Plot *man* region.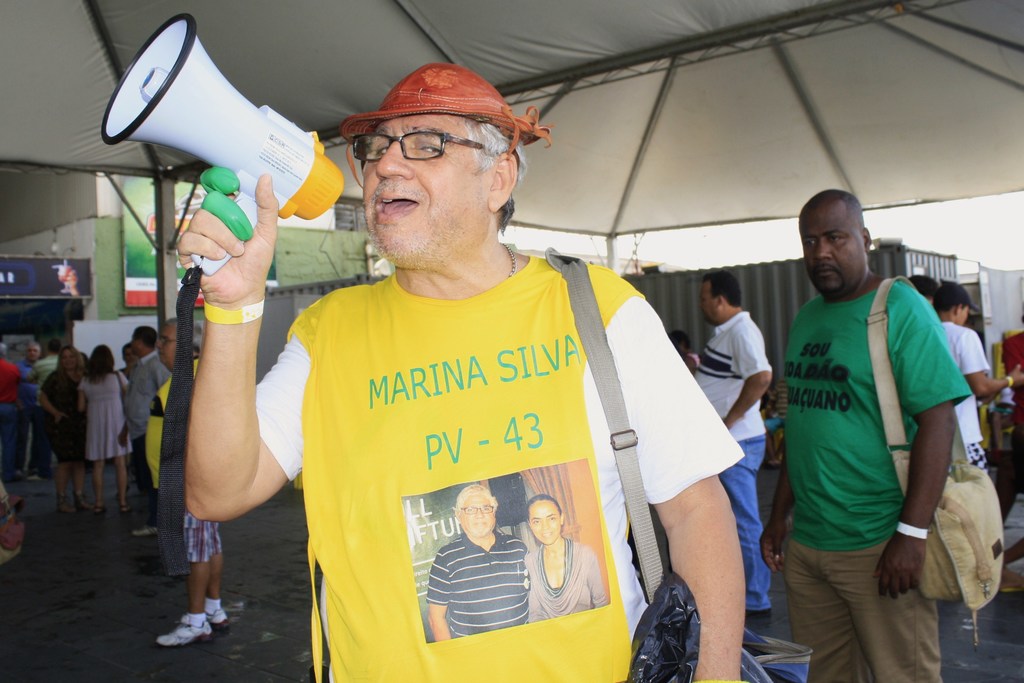
Plotted at (x1=668, y1=328, x2=701, y2=377).
